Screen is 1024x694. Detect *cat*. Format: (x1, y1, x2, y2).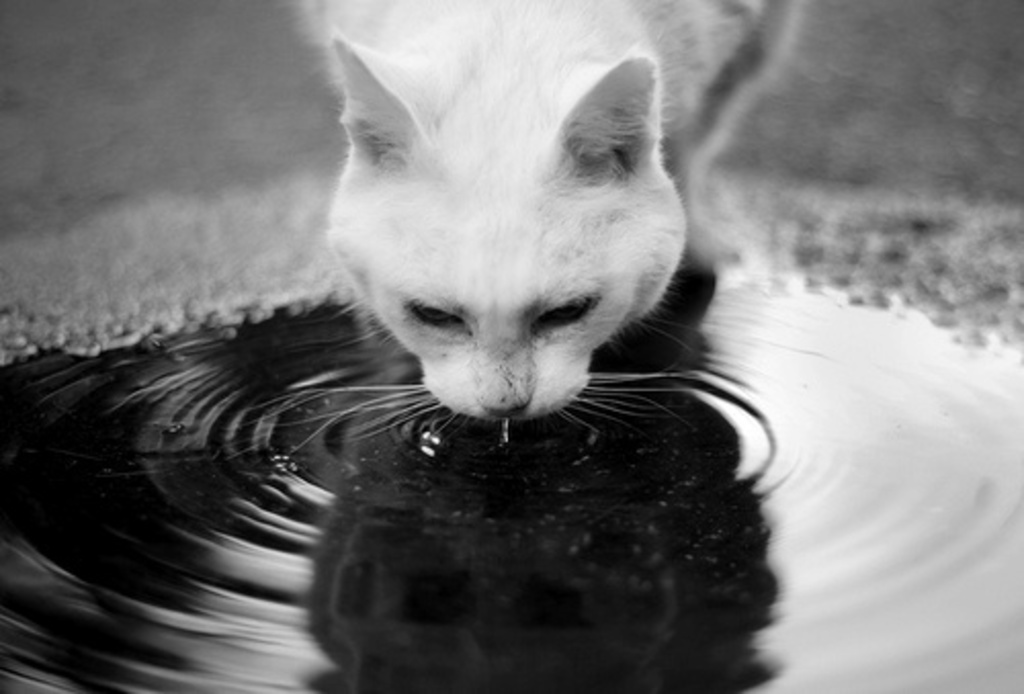
(236, 0, 743, 444).
